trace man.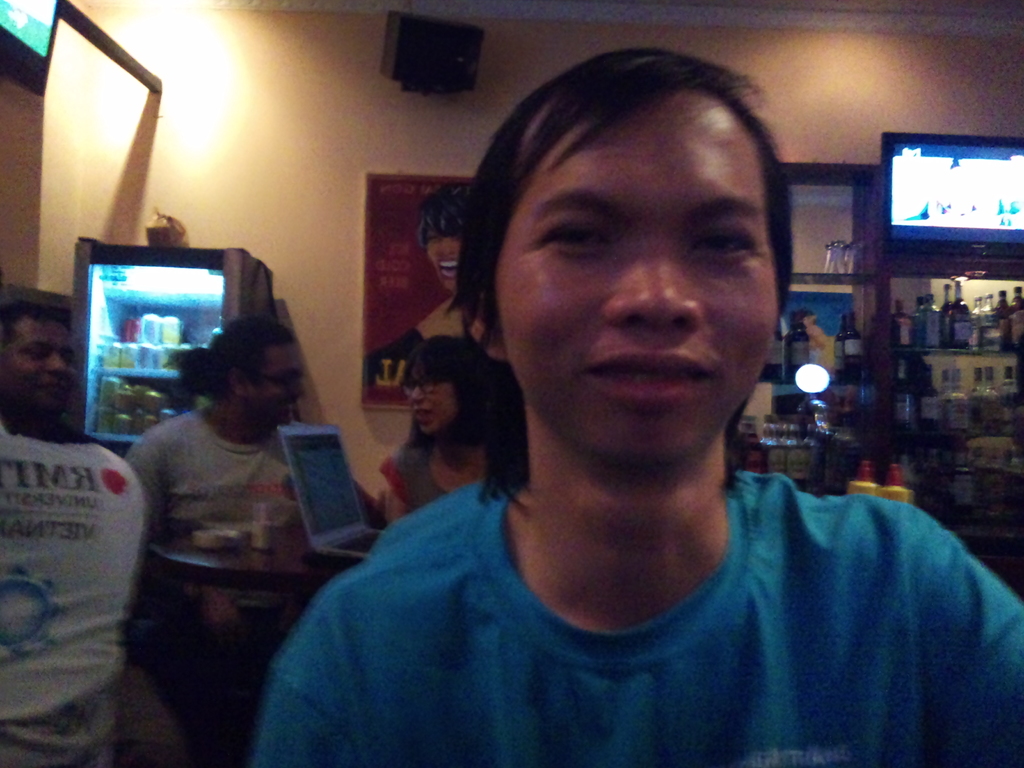
Traced to l=259, t=73, r=996, b=737.
